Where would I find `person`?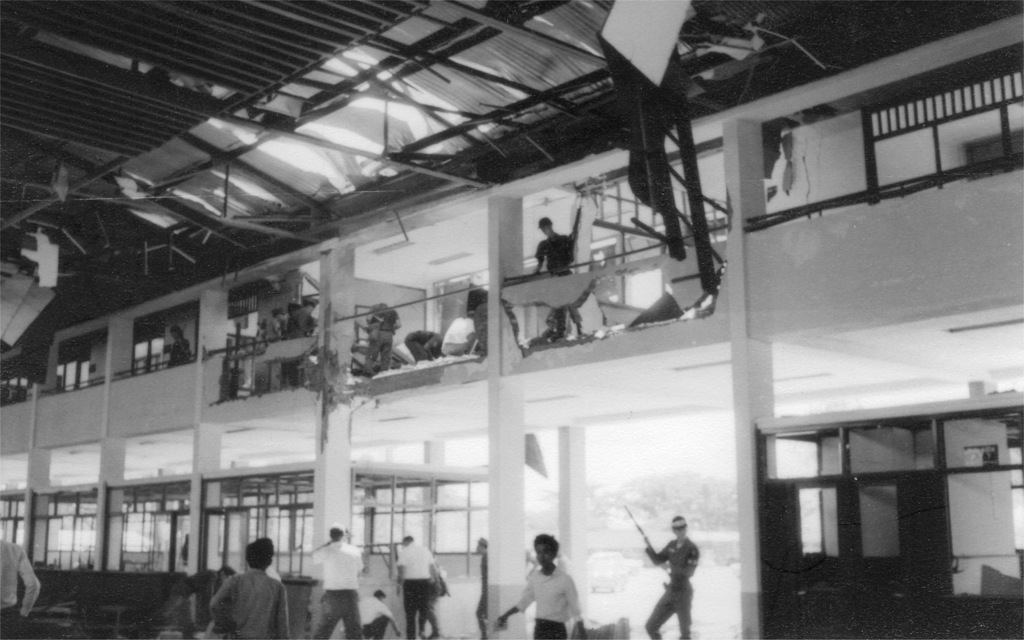
At 210 539 299 639.
